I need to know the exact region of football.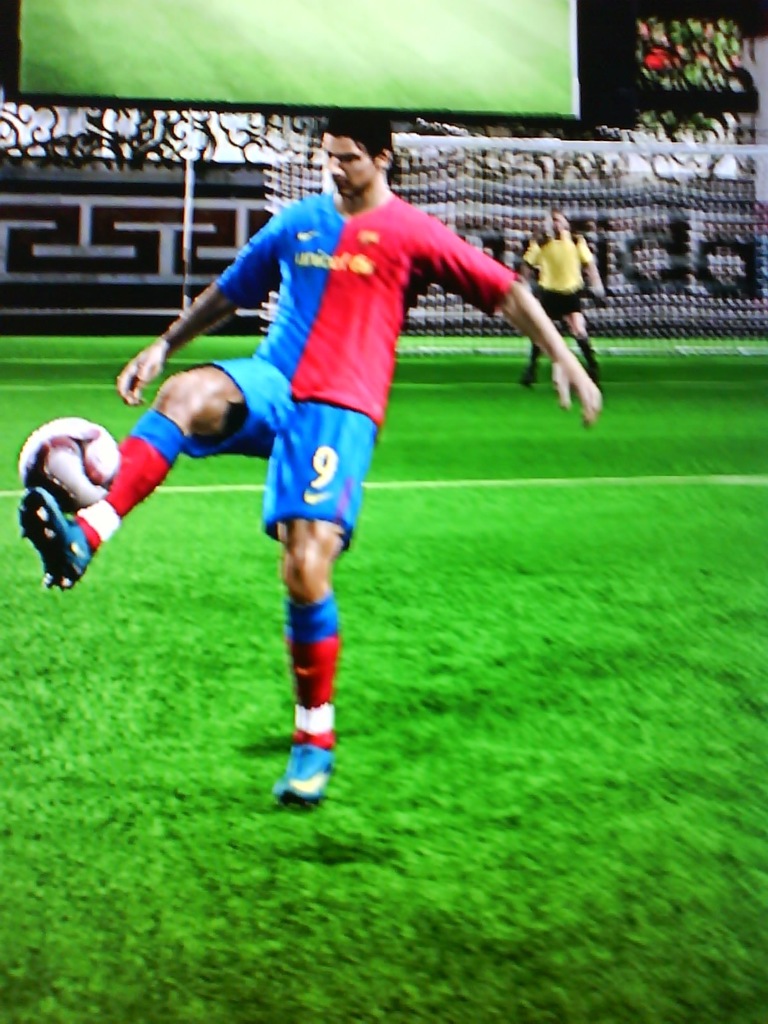
Region: 20, 417, 119, 513.
